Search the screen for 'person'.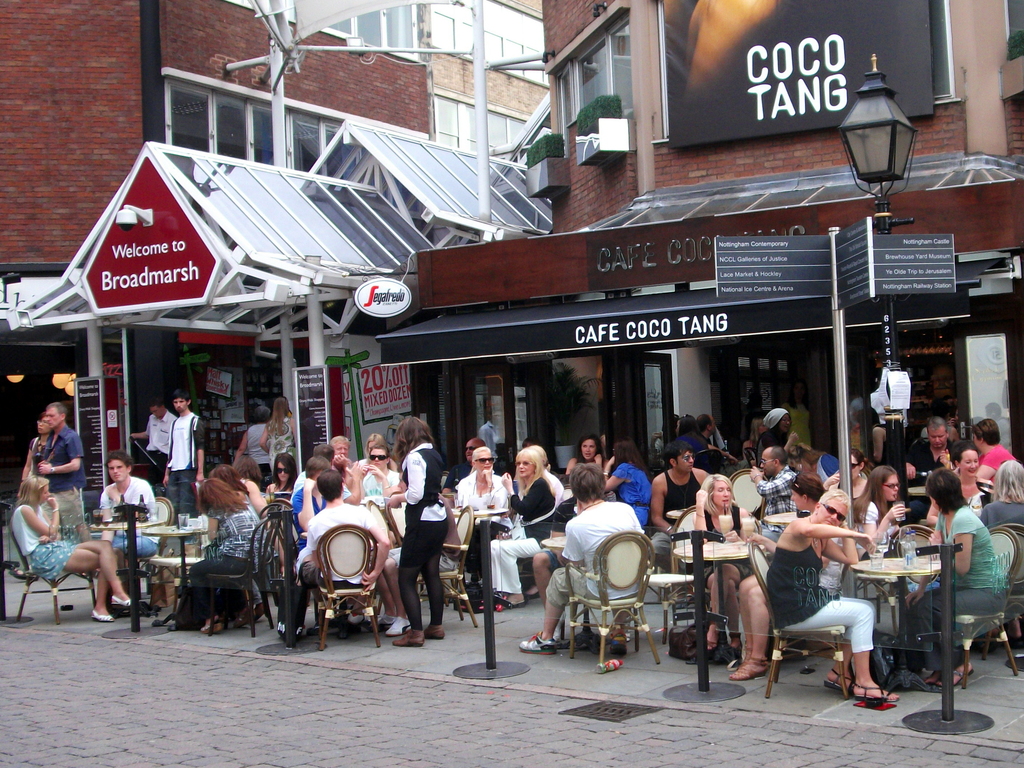
Found at 691/476/744/650.
